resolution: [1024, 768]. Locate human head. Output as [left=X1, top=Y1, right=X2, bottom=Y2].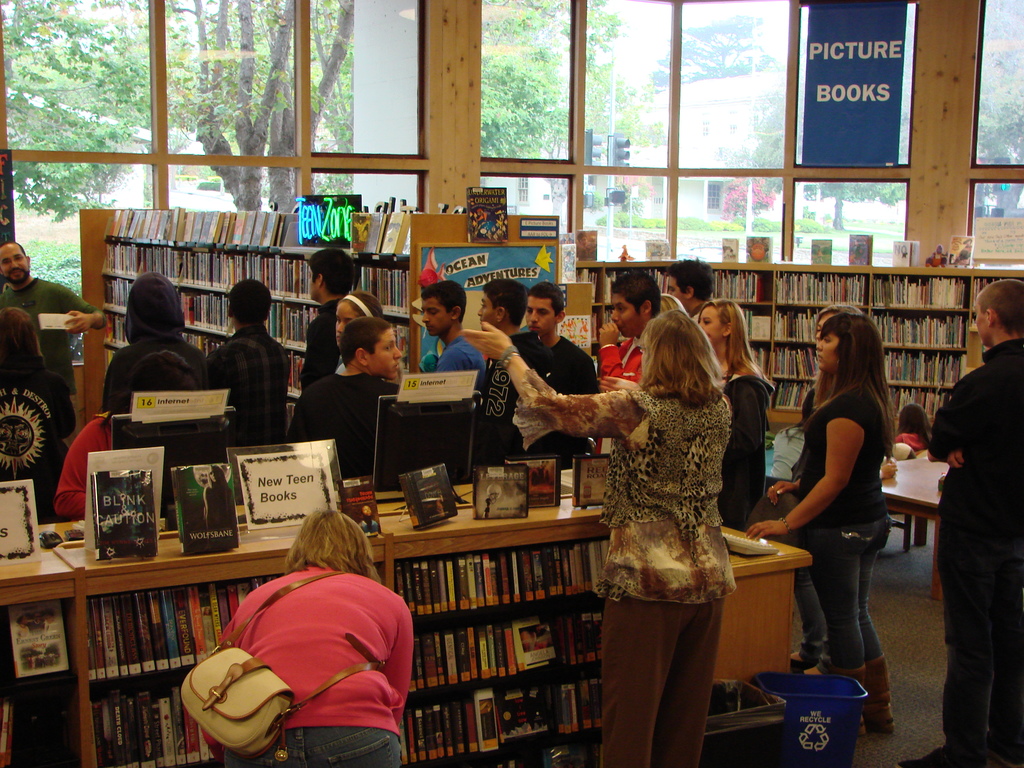
[left=0, top=308, right=37, bottom=358].
